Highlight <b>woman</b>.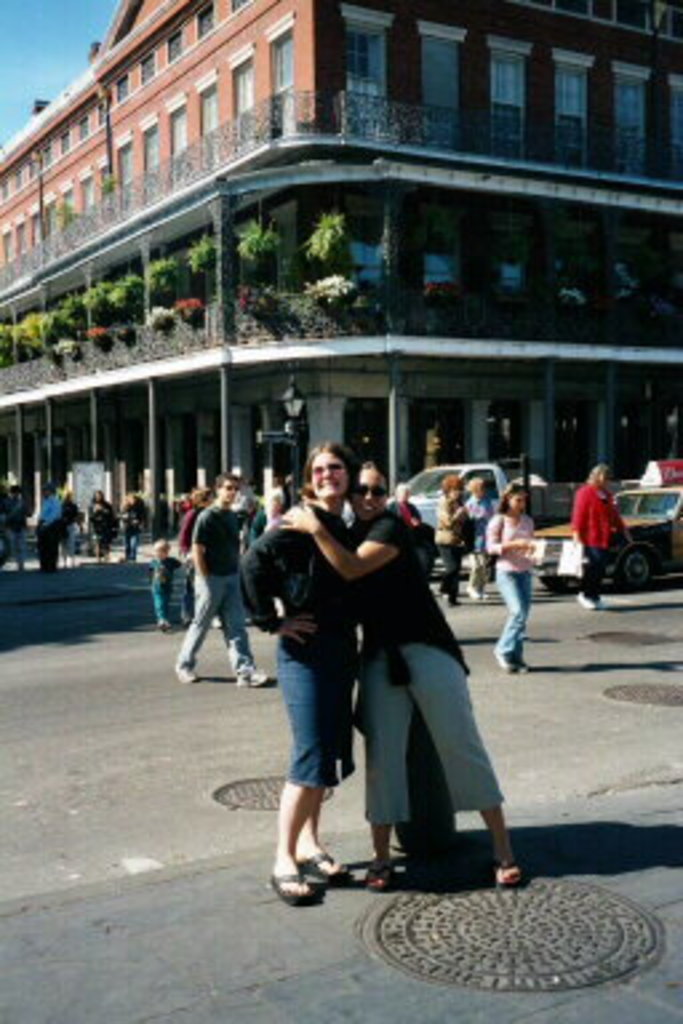
Highlighted region: pyautogui.locateOnScreen(488, 499, 547, 693).
